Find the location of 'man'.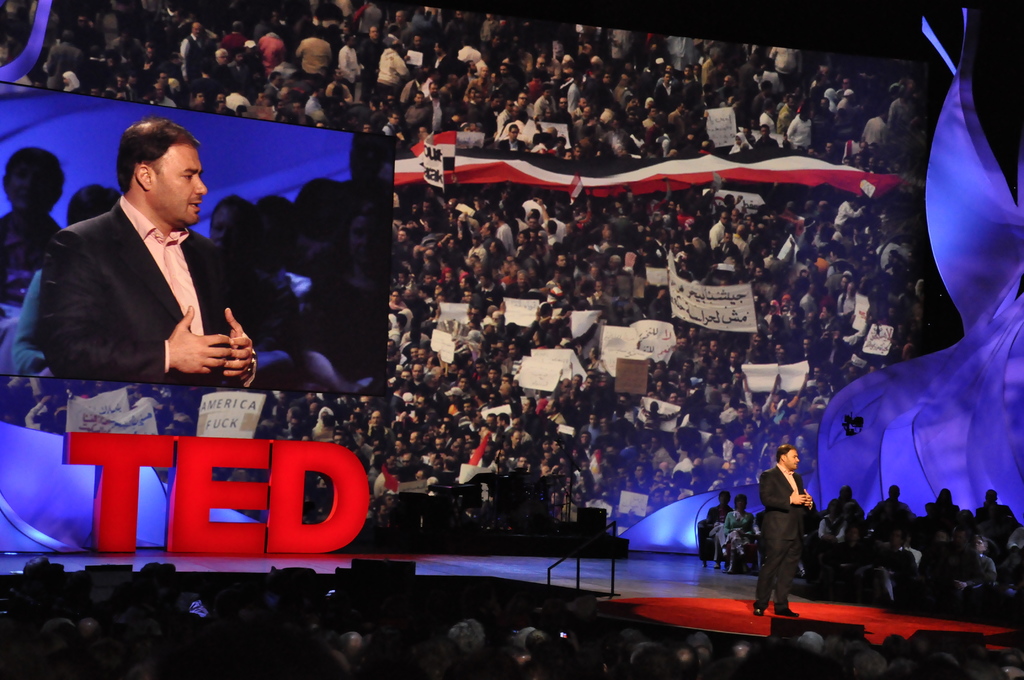
Location: <bbox>750, 439, 810, 620</bbox>.
